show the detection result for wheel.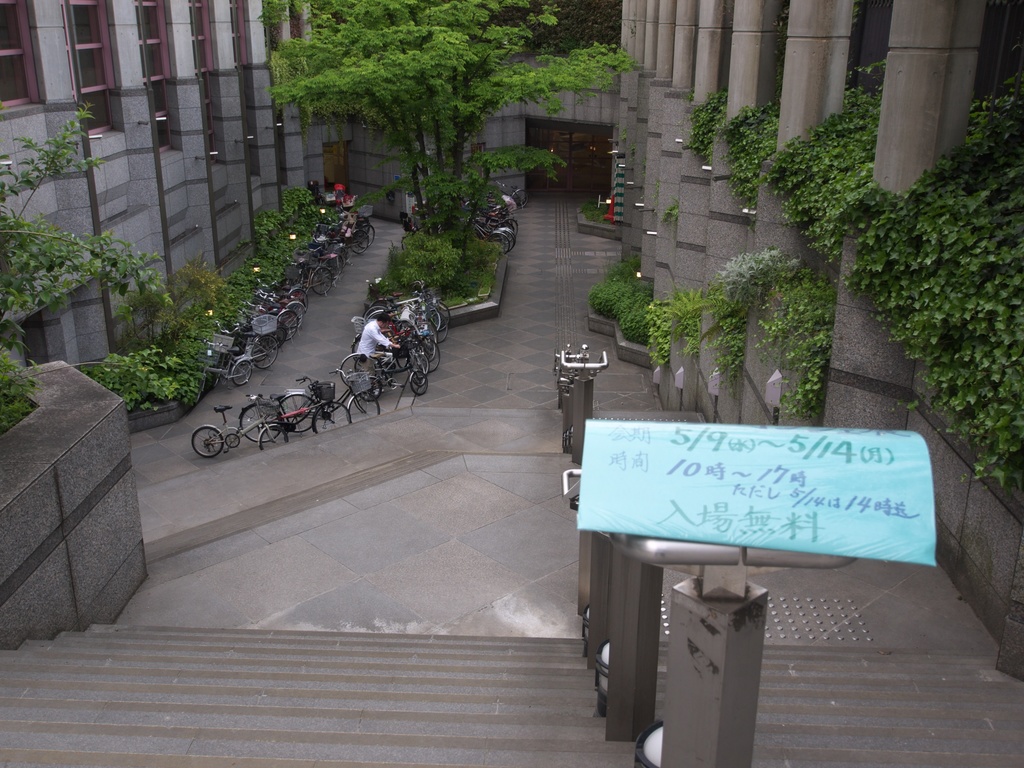
region(284, 301, 305, 339).
